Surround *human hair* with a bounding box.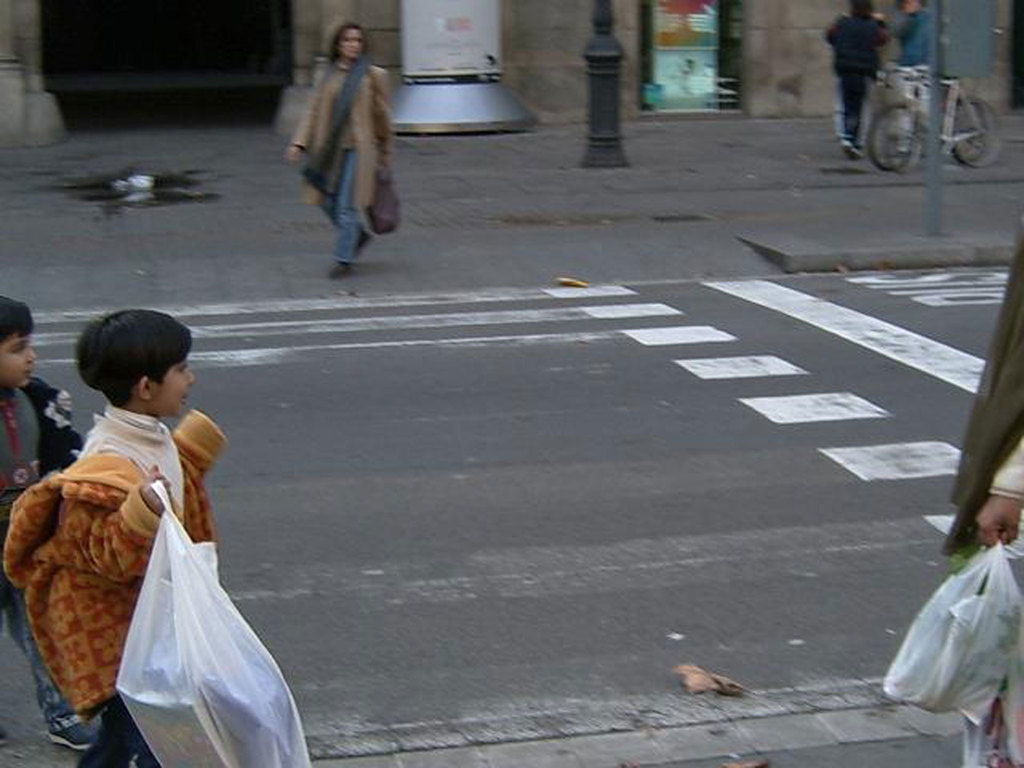
0,291,36,342.
